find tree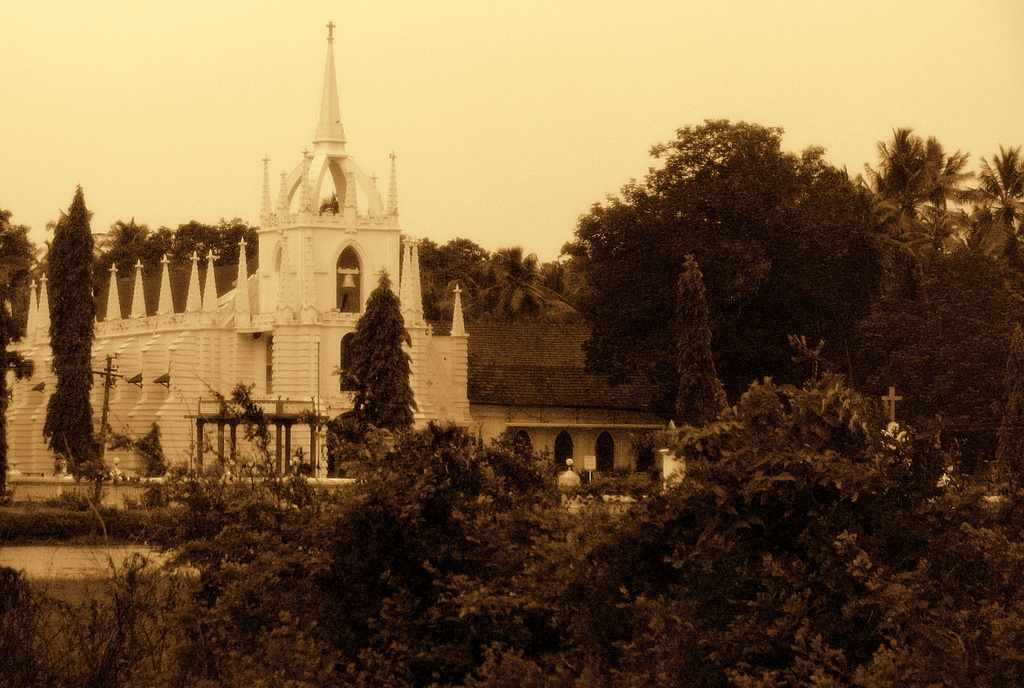
554/115/894/397
